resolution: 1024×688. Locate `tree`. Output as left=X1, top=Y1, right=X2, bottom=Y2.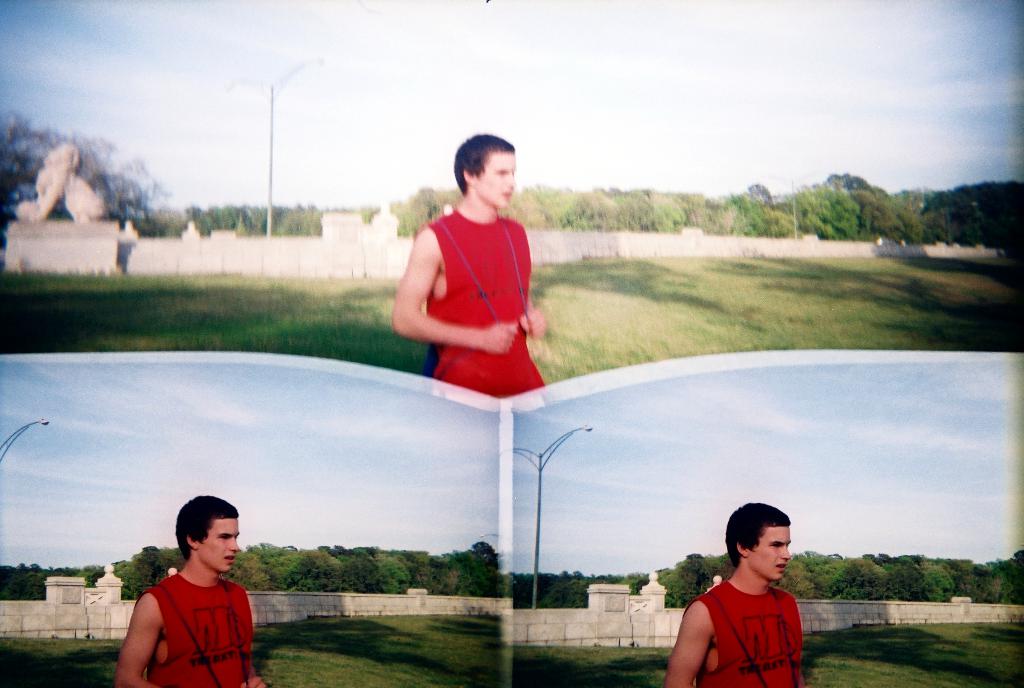
left=726, top=179, right=785, bottom=236.
